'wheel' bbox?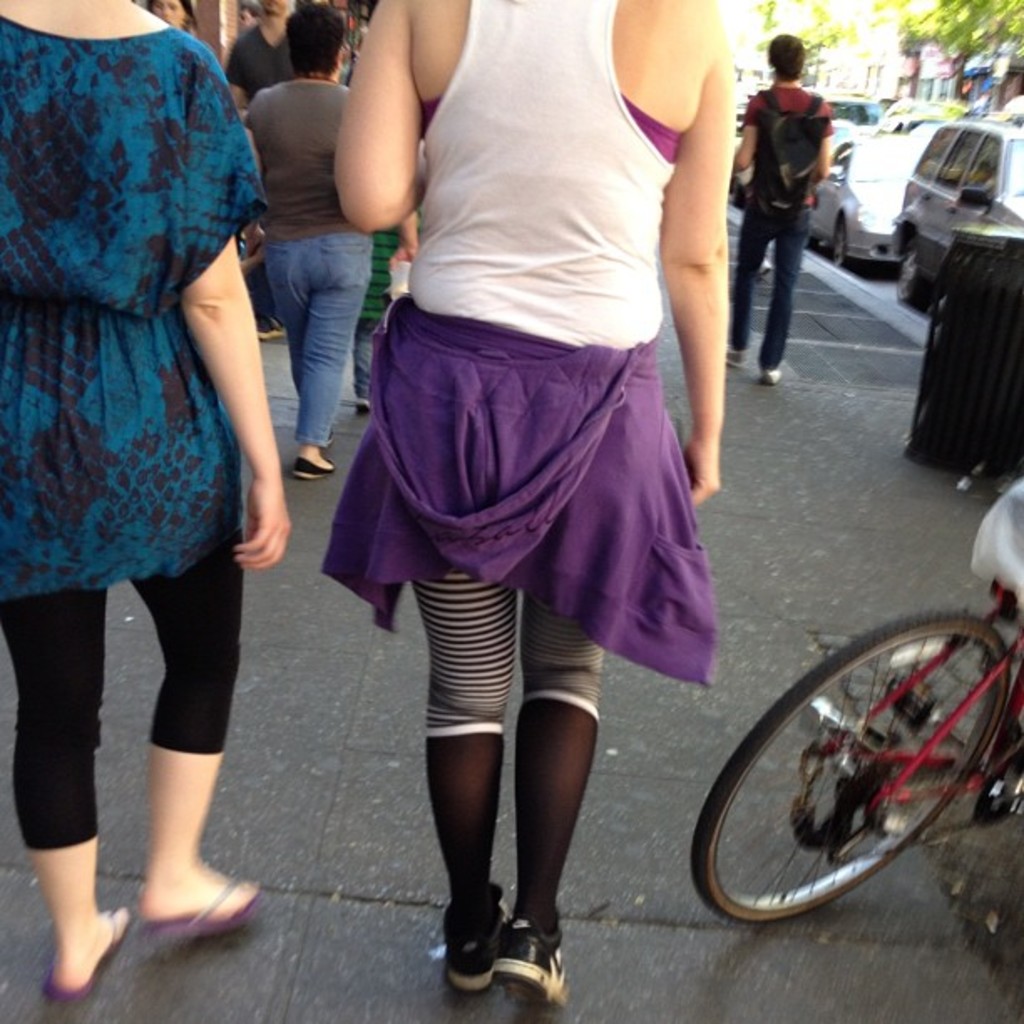
detection(893, 241, 929, 305)
